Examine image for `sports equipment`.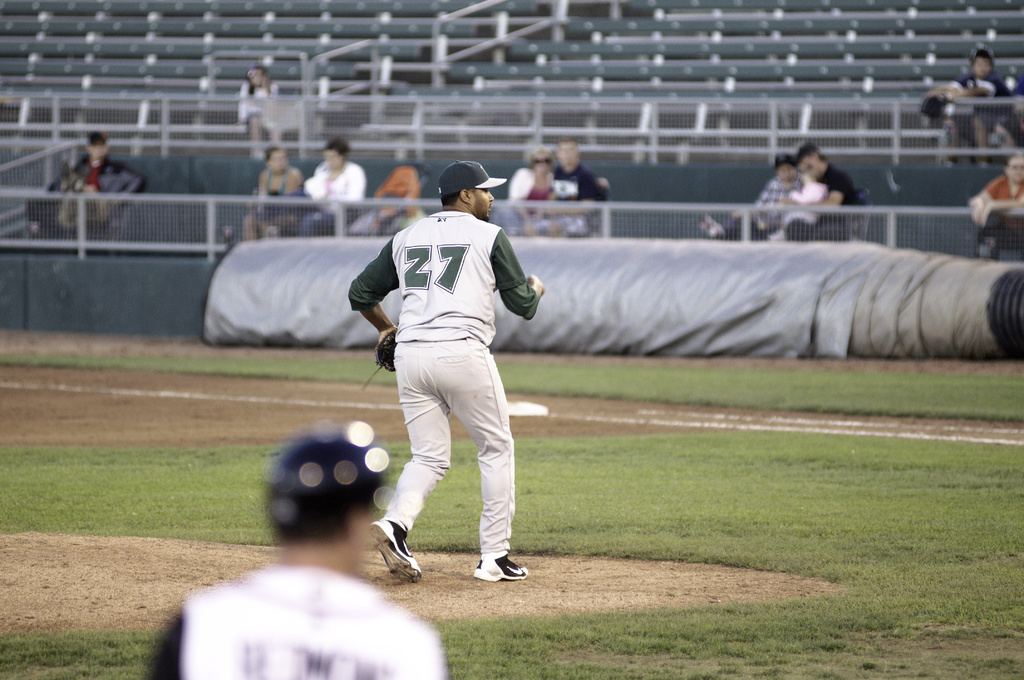
Examination result: left=367, top=518, right=417, bottom=588.
